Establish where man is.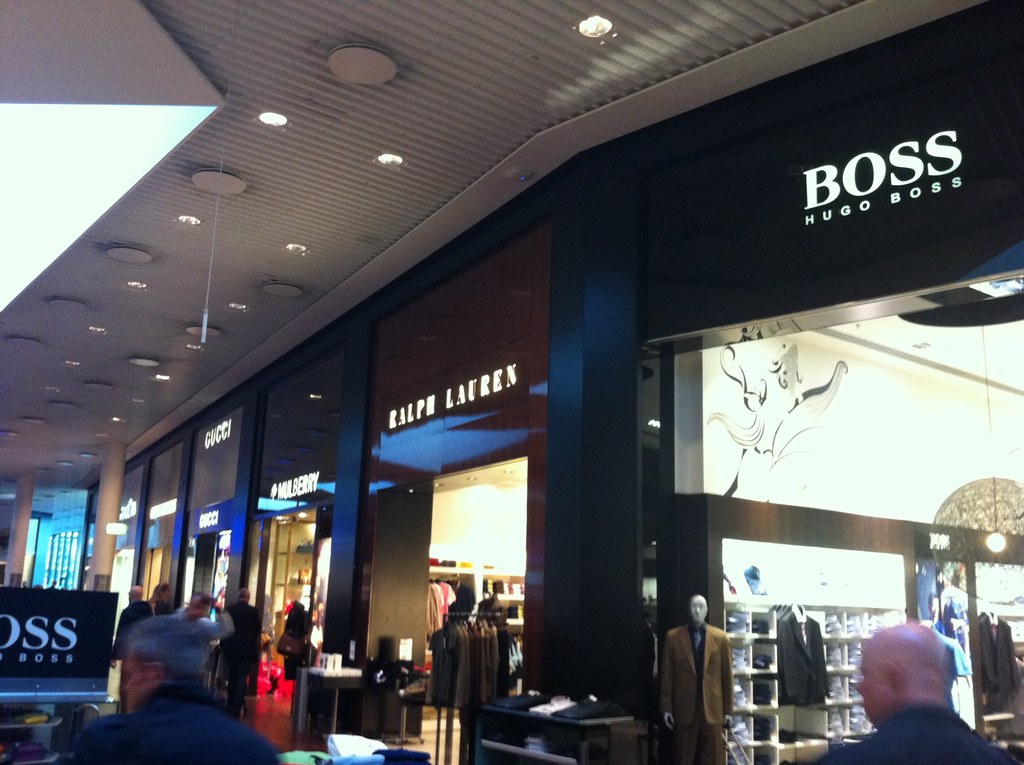
Established at <region>109, 578, 153, 665</region>.
